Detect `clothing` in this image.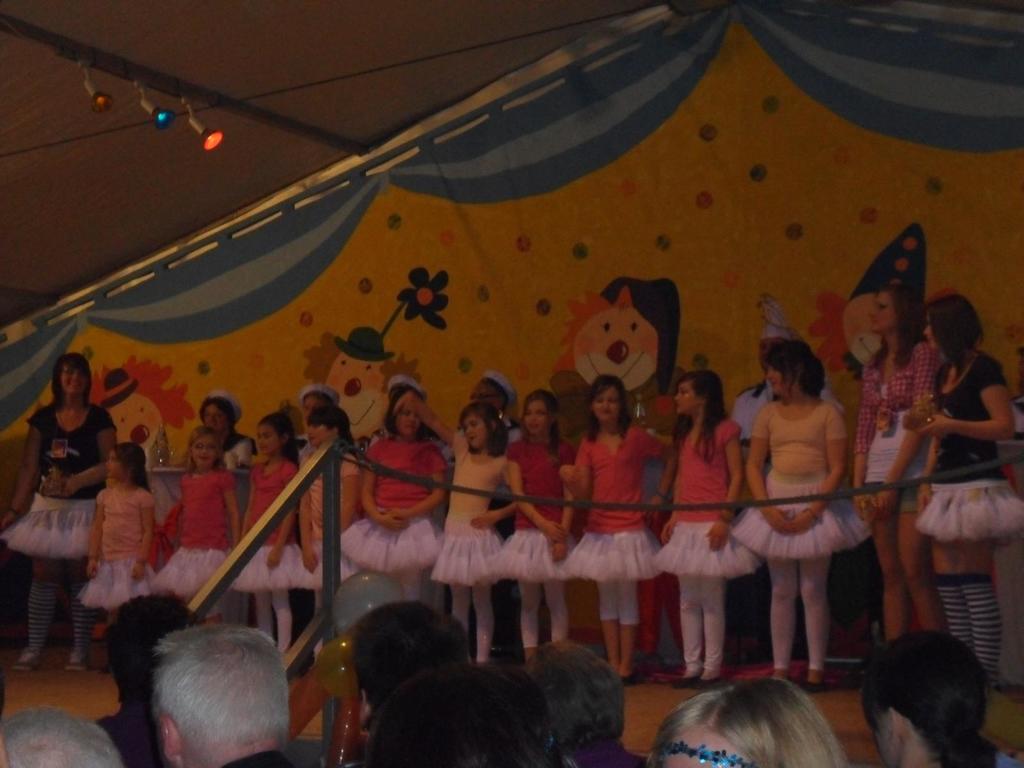
Detection: [left=221, top=460, right=316, bottom=589].
